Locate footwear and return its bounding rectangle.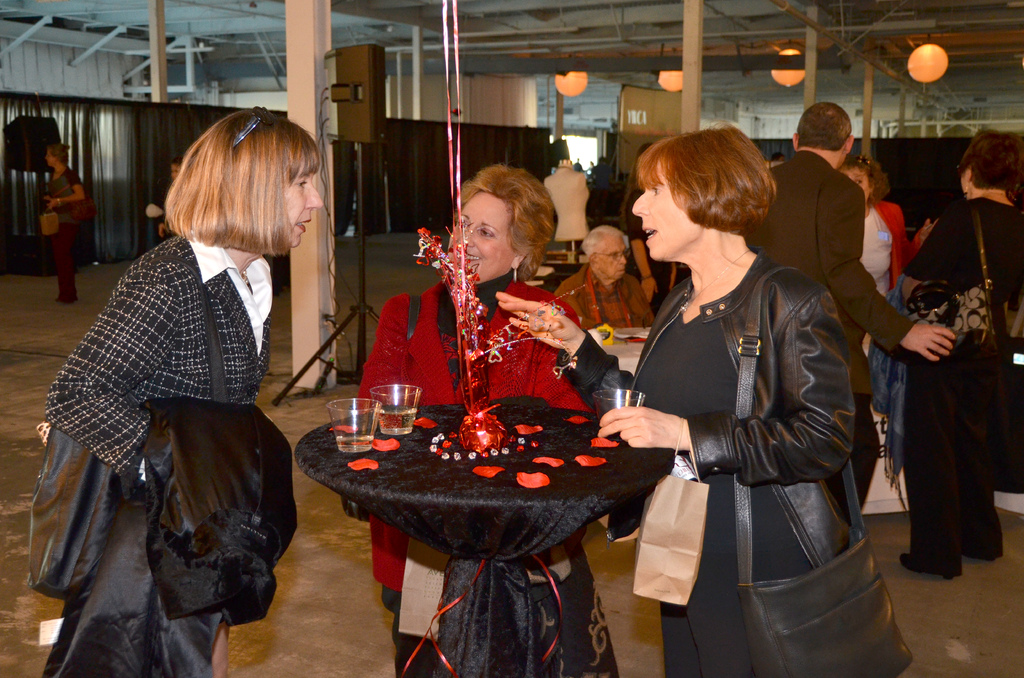
(900, 547, 965, 576).
